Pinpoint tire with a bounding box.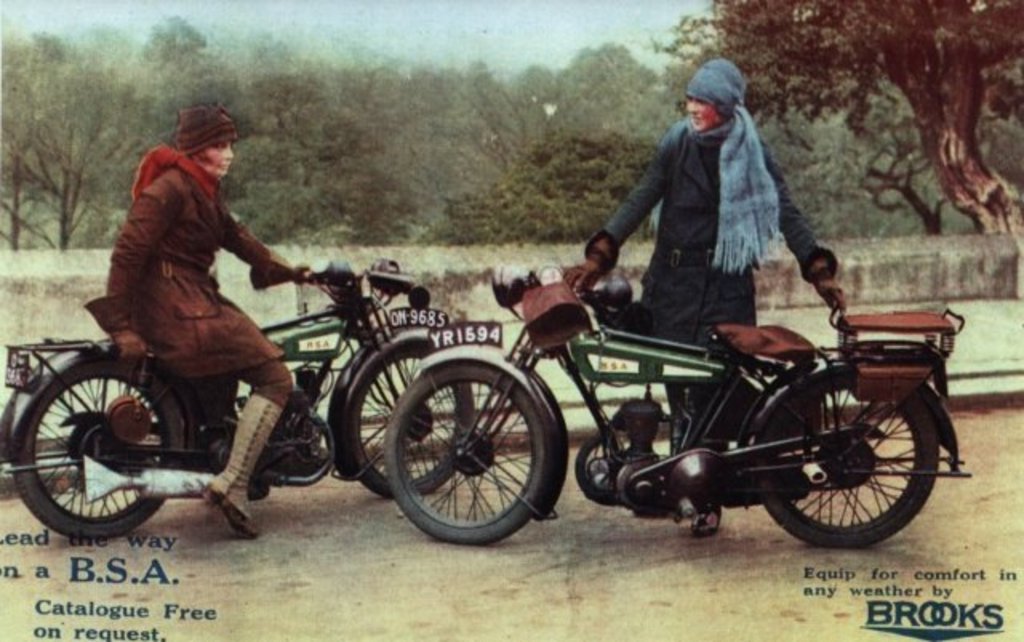
{"x1": 11, "y1": 357, "x2": 189, "y2": 541}.
